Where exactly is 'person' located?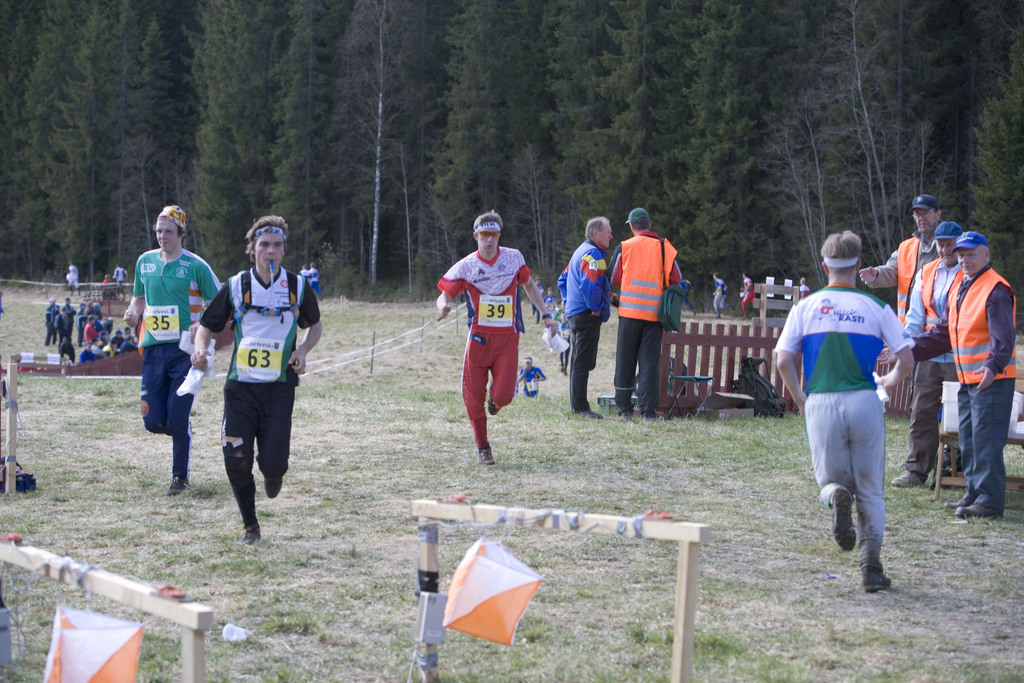
Its bounding box is {"x1": 188, "y1": 217, "x2": 321, "y2": 550}.
